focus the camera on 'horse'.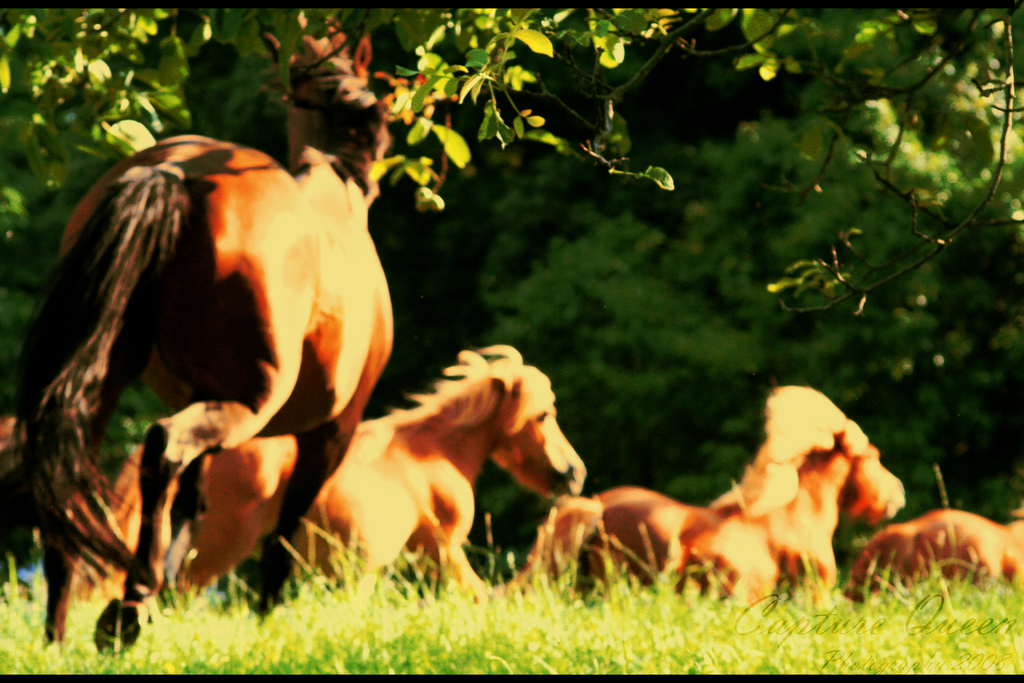
Focus region: box=[521, 391, 904, 611].
